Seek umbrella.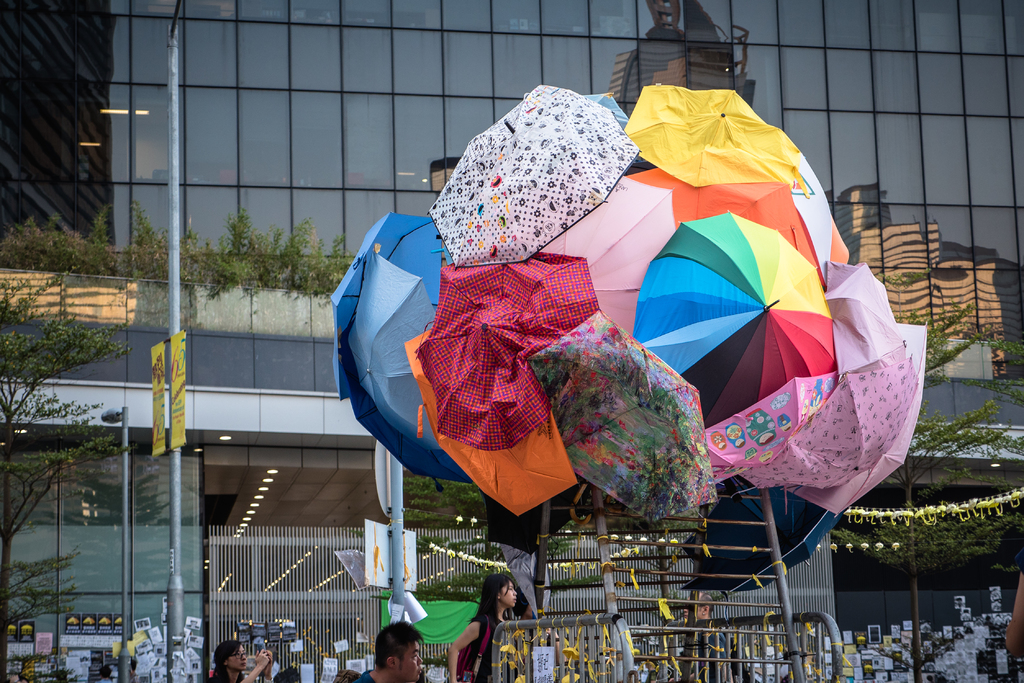
(791,319,922,514).
